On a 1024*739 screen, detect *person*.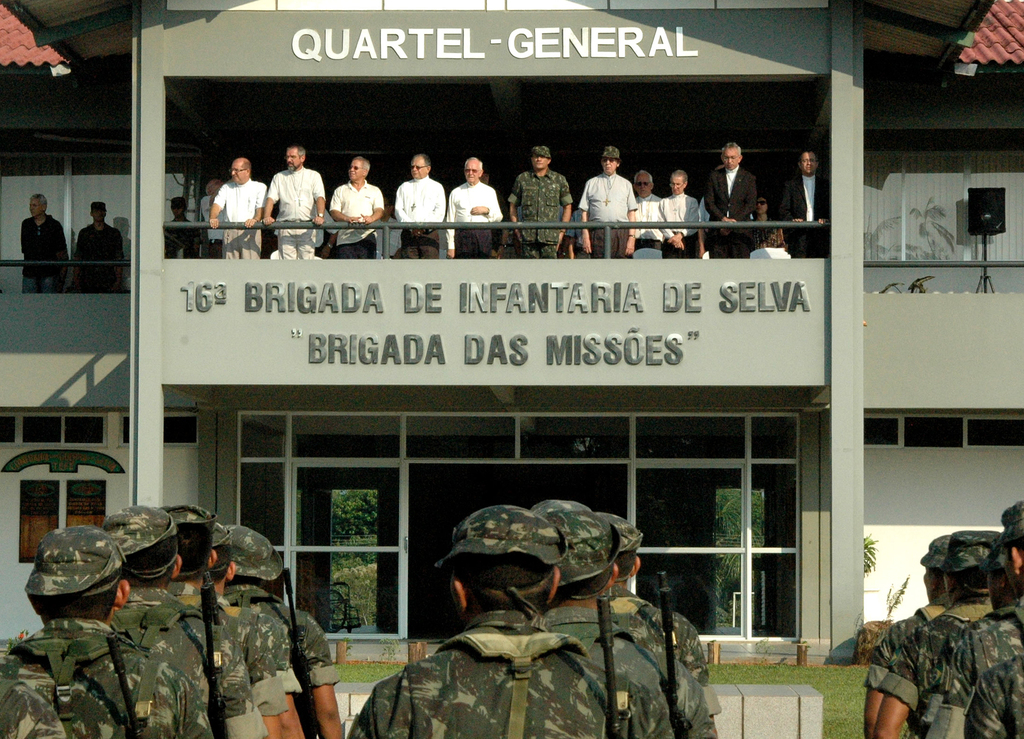
<region>65, 204, 118, 289</region>.
